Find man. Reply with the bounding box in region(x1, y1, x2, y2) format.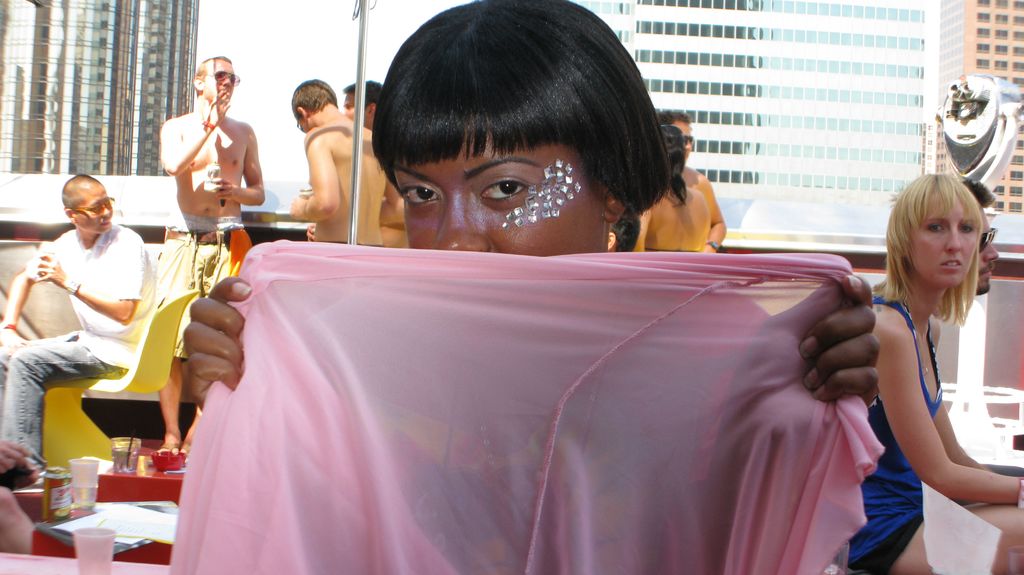
region(286, 79, 407, 248).
